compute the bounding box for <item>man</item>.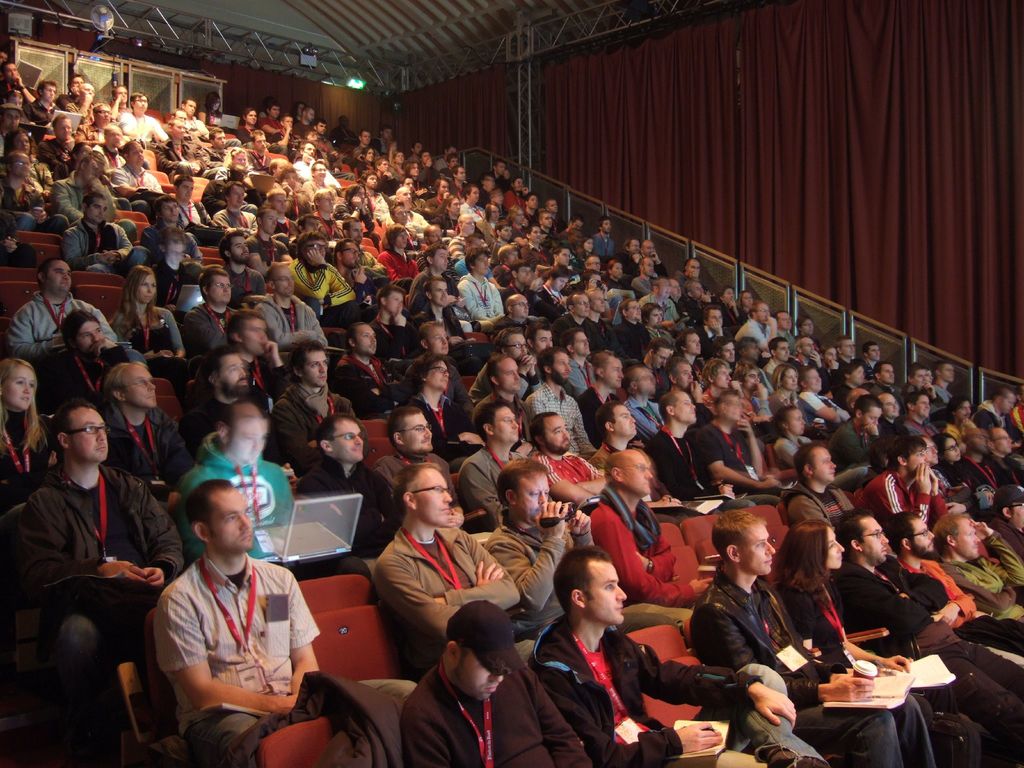
<region>526, 412, 608, 508</region>.
